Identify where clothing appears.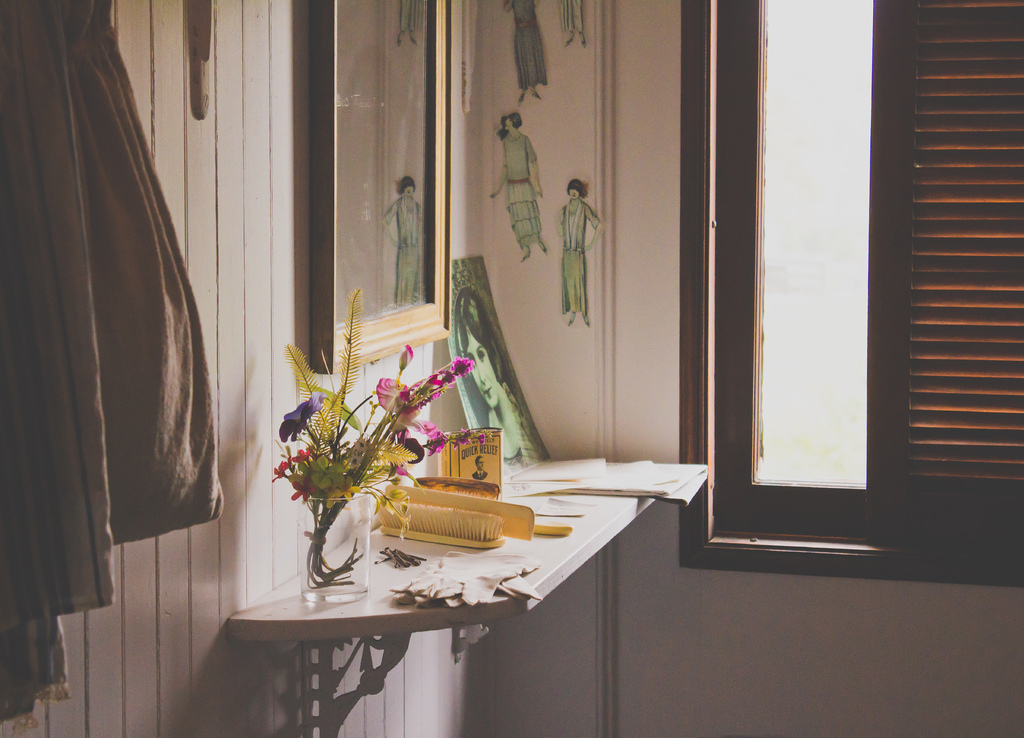
Appears at {"x1": 473, "y1": 469, "x2": 490, "y2": 482}.
